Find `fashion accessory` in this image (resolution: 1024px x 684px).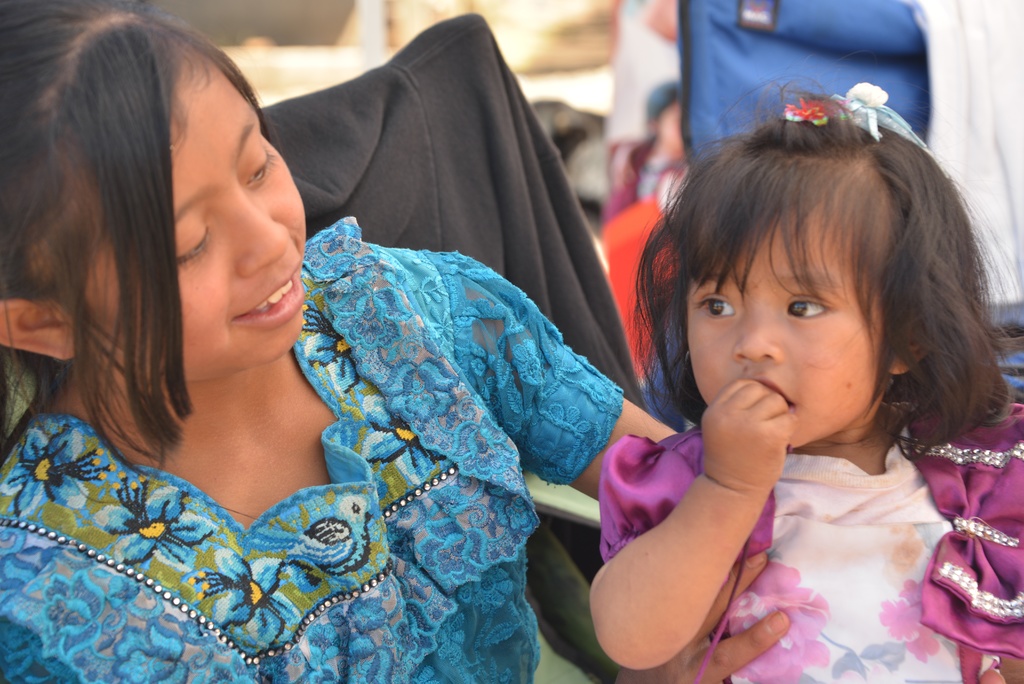
l=830, t=81, r=931, b=142.
